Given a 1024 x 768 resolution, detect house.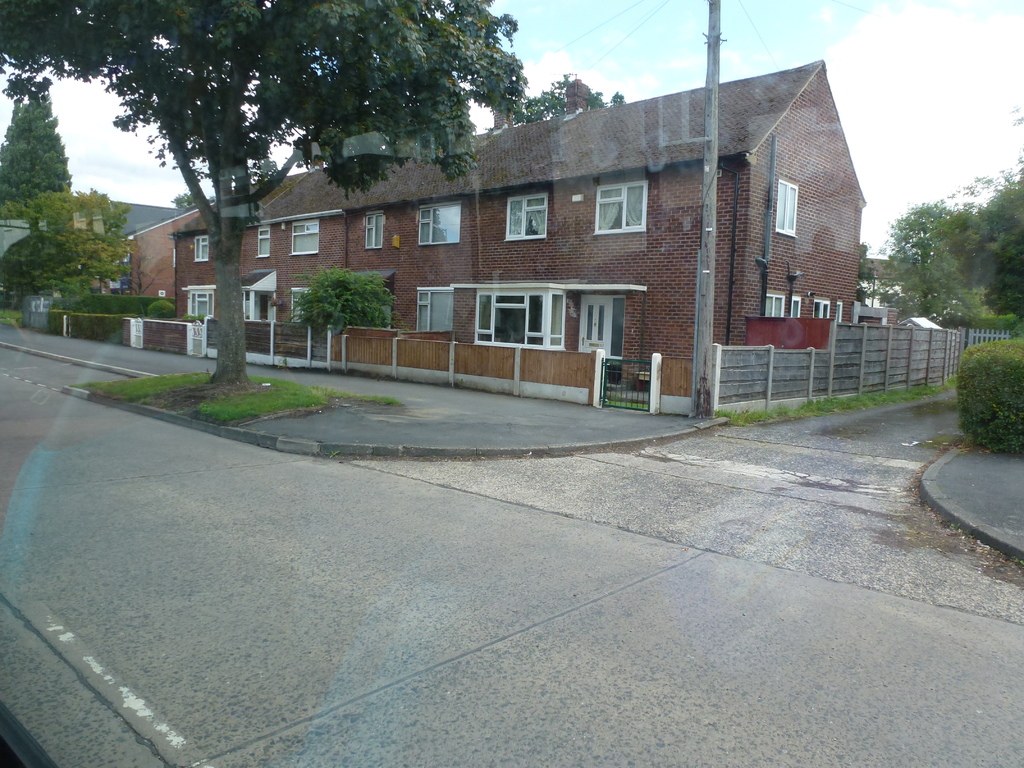
detection(139, 80, 861, 404).
